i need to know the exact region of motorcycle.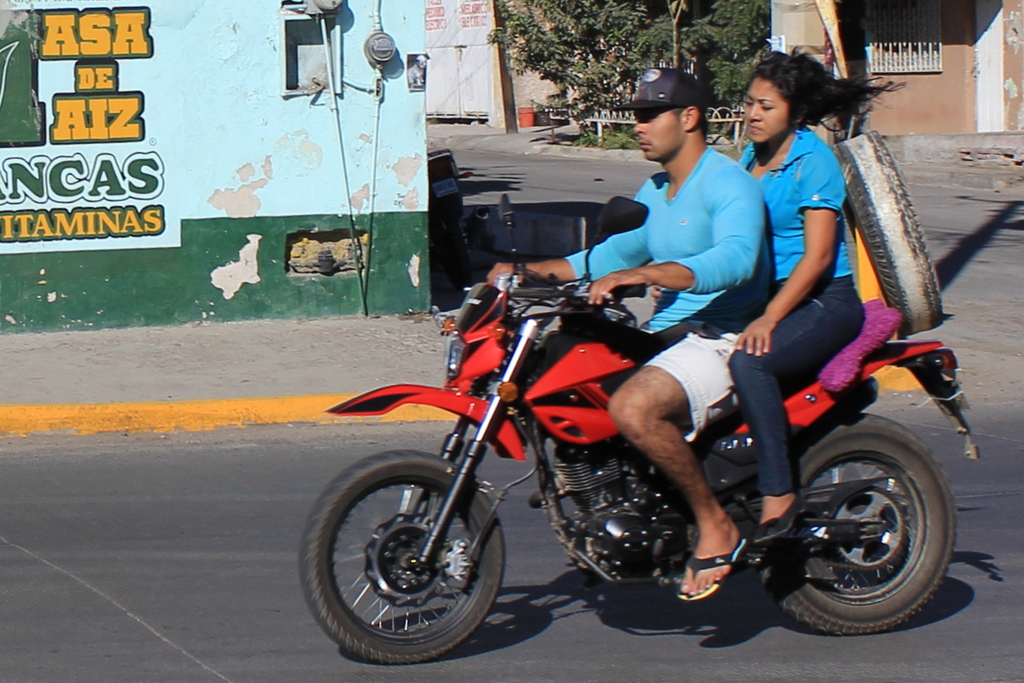
Region: BBox(298, 196, 980, 665).
